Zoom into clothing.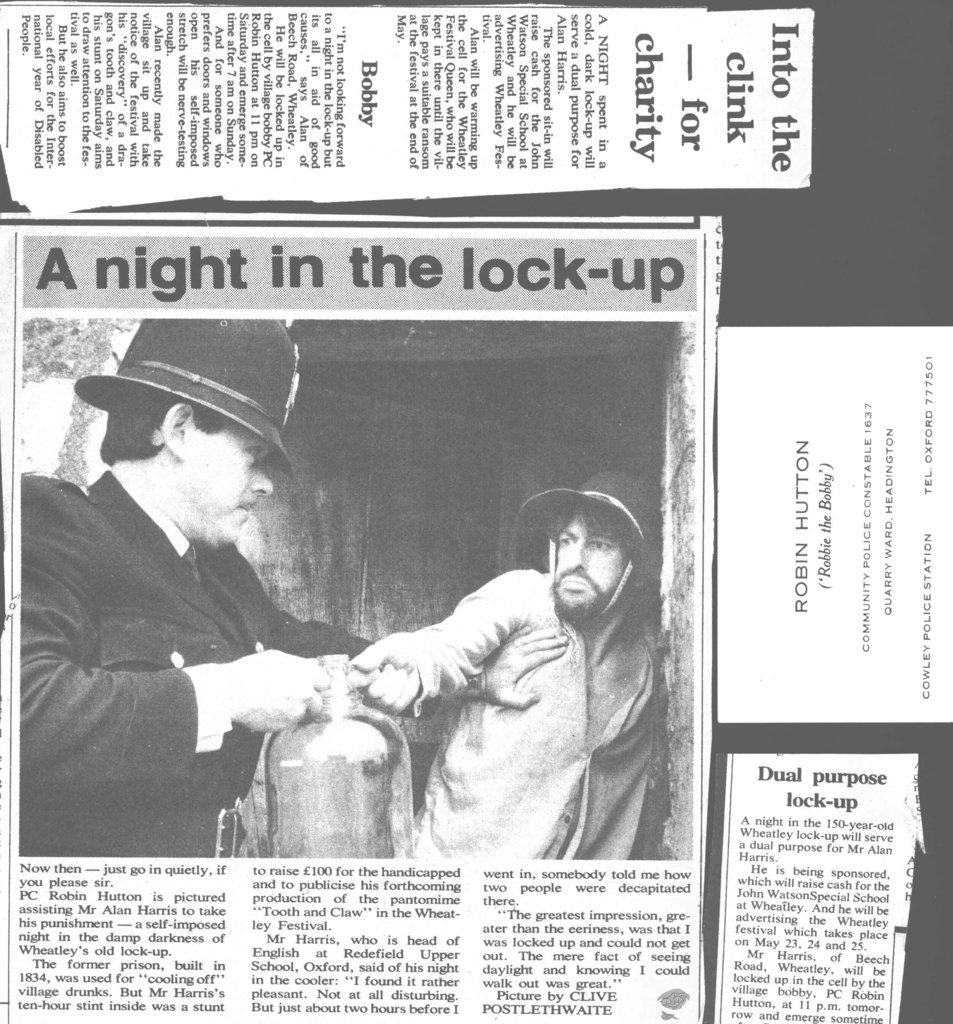
Zoom target: box(393, 573, 696, 863).
